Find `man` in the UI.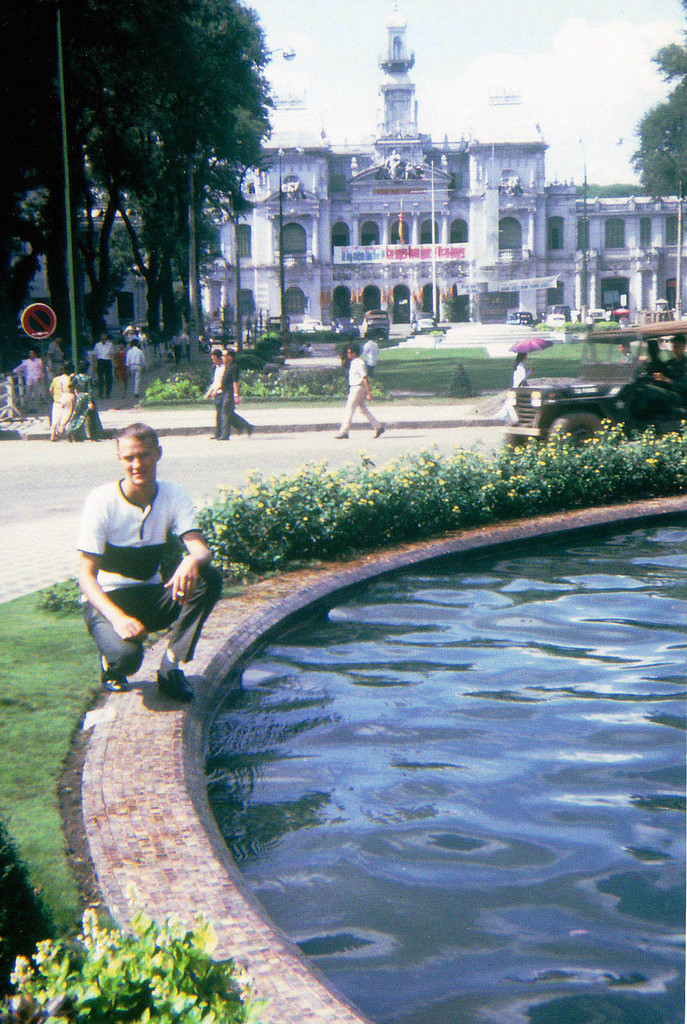
UI element at [left=212, top=346, right=254, bottom=440].
